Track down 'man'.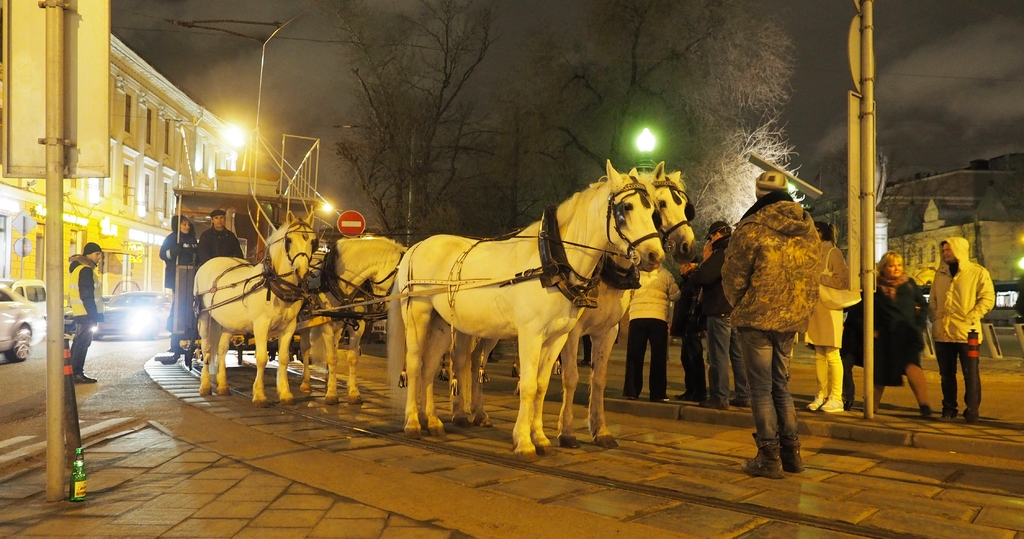
Tracked to locate(195, 210, 243, 276).
